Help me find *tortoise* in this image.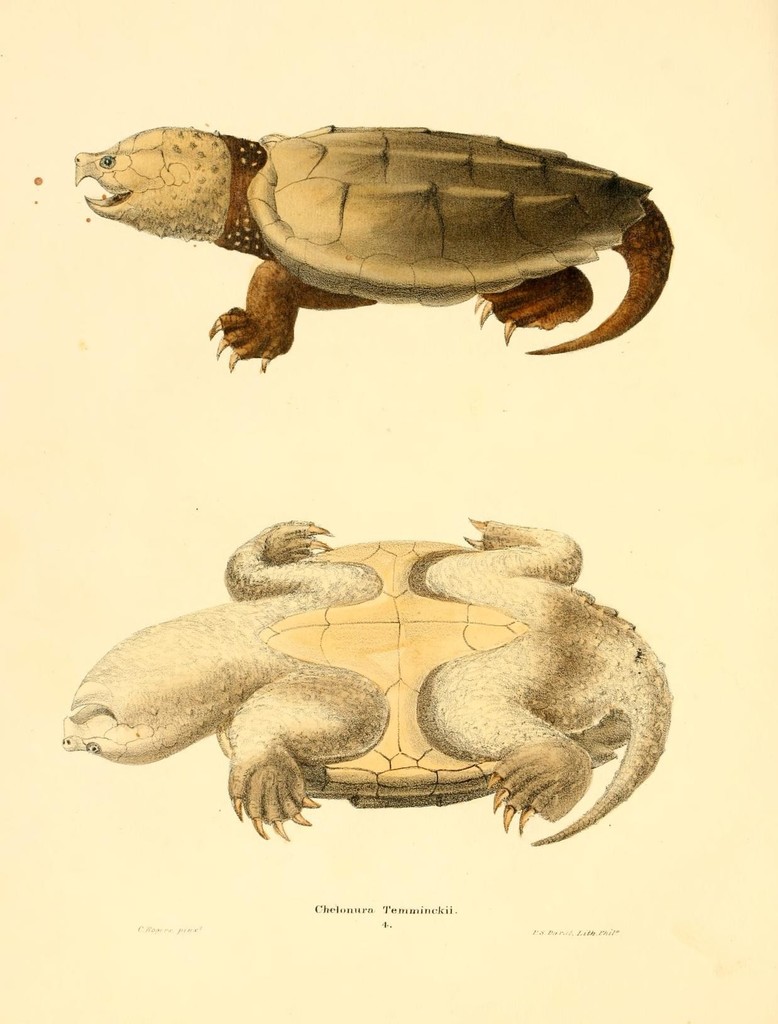
Found it: 69,120,682,373.
